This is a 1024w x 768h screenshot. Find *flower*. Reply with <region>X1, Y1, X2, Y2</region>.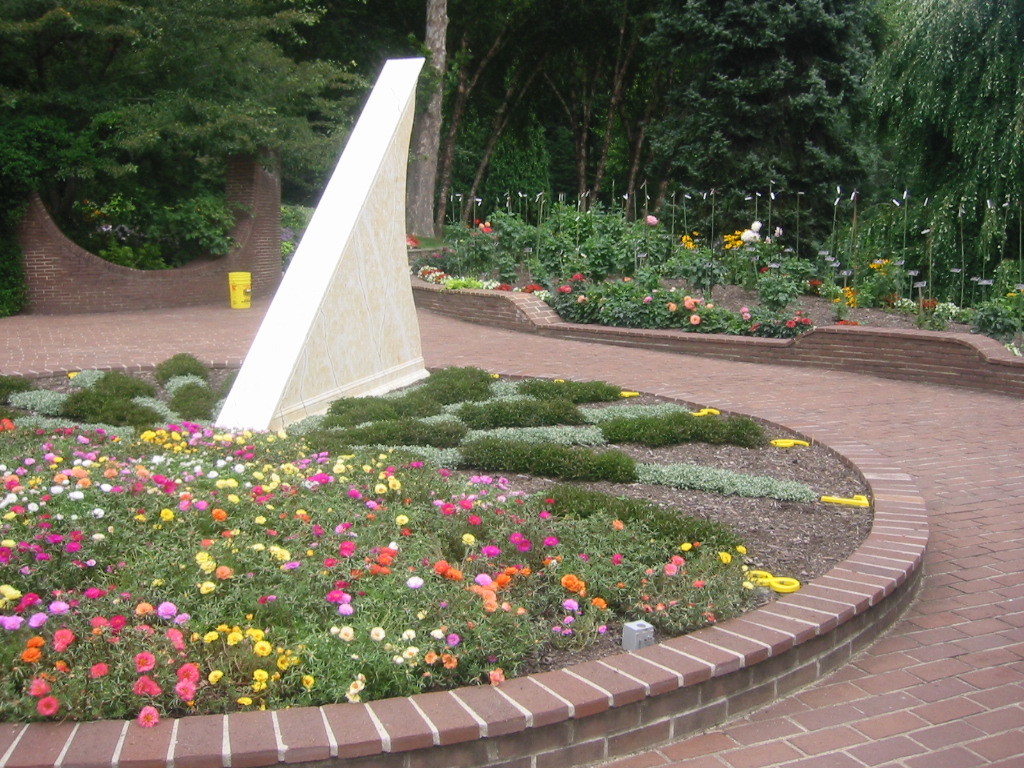
<region>54, 626, 73, 652</region>.
